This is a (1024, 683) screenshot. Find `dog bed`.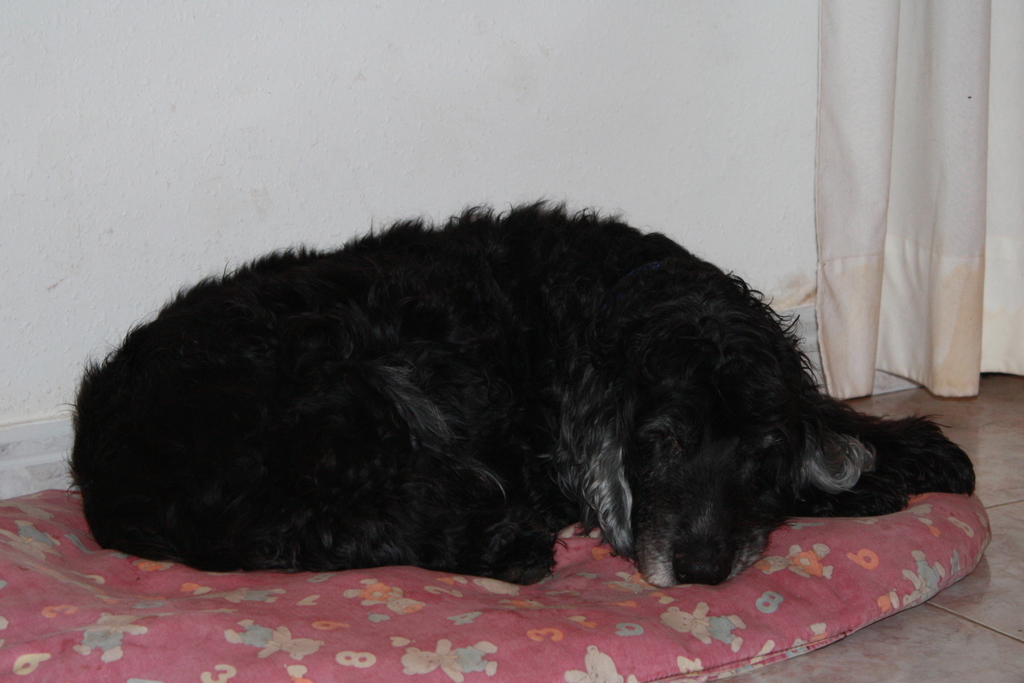
Bounding box: Rect(0, 487, 991, 682).
